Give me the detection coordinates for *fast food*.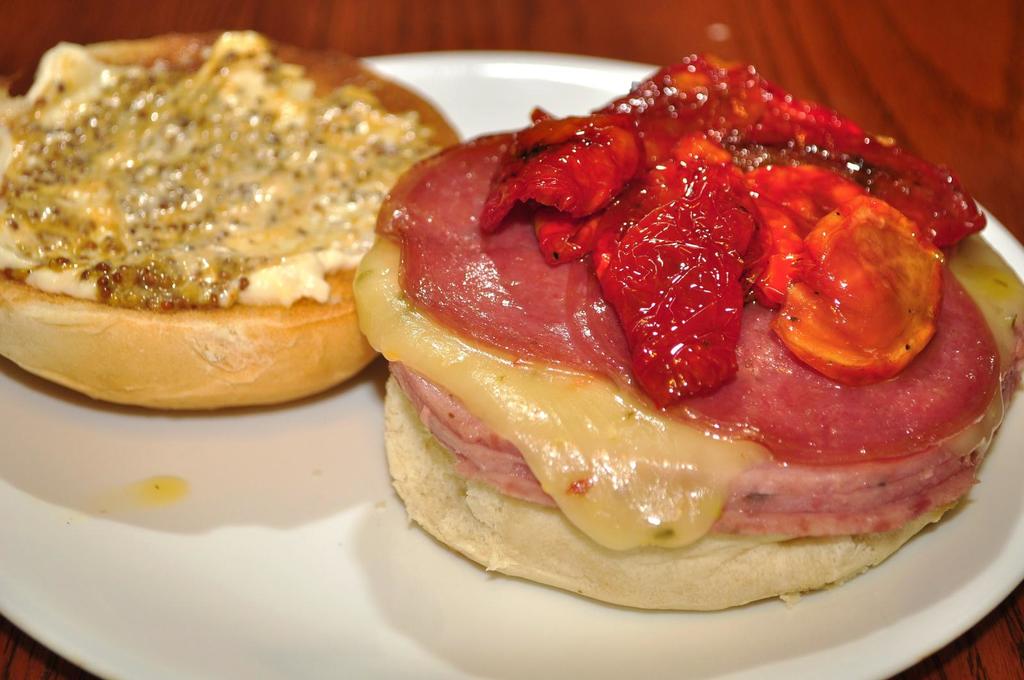
311, 31, 1011, 611.
